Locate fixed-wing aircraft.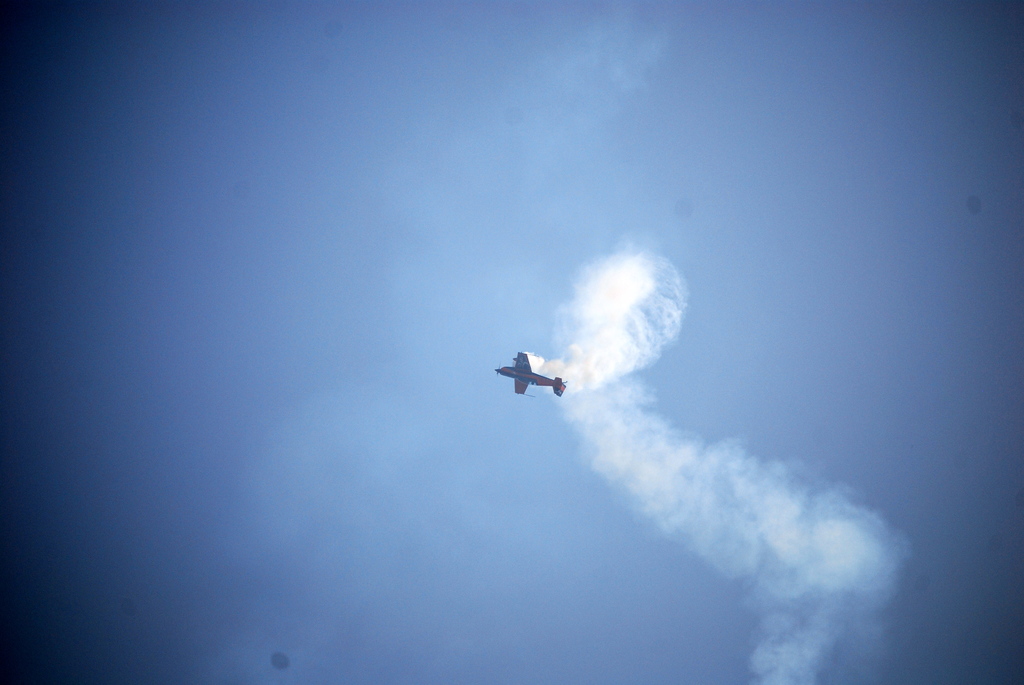
Bounding box: BBox(493, 349, 568, 398).
